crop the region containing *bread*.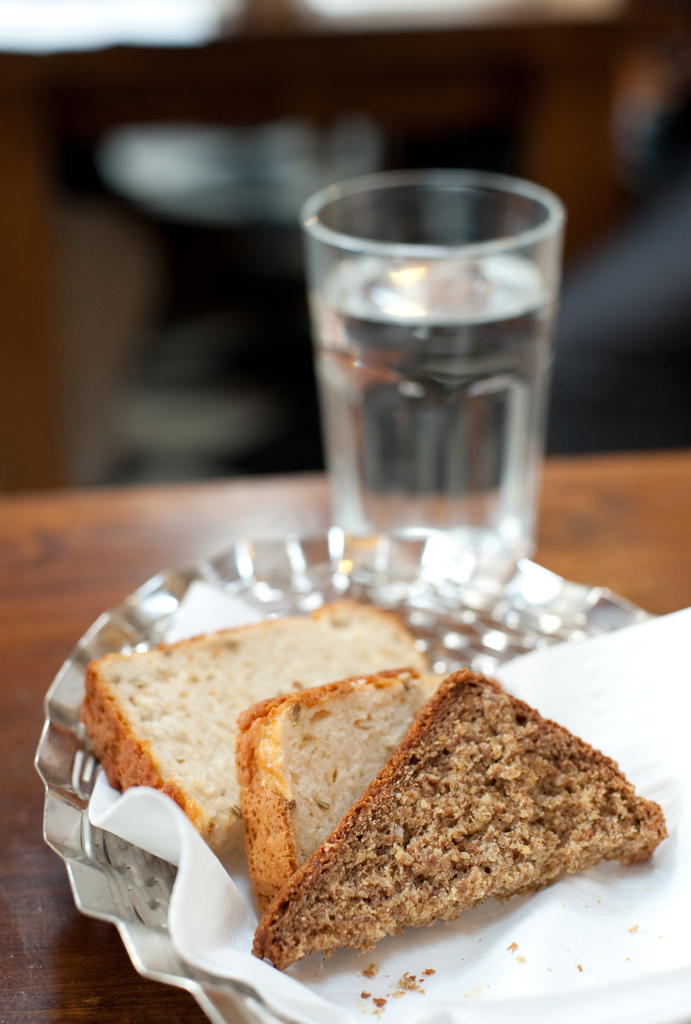
Crop region: select_region(234, 668, 438, 911).
